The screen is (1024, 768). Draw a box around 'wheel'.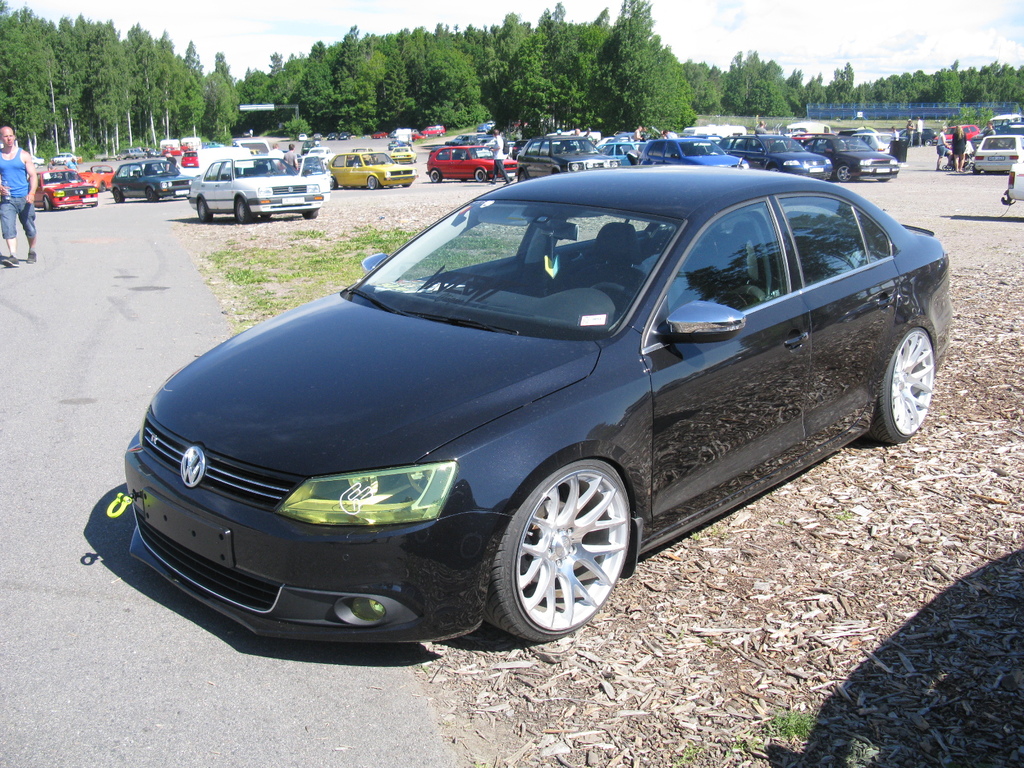
[left=427, top=170, right=442, bottom=183].
